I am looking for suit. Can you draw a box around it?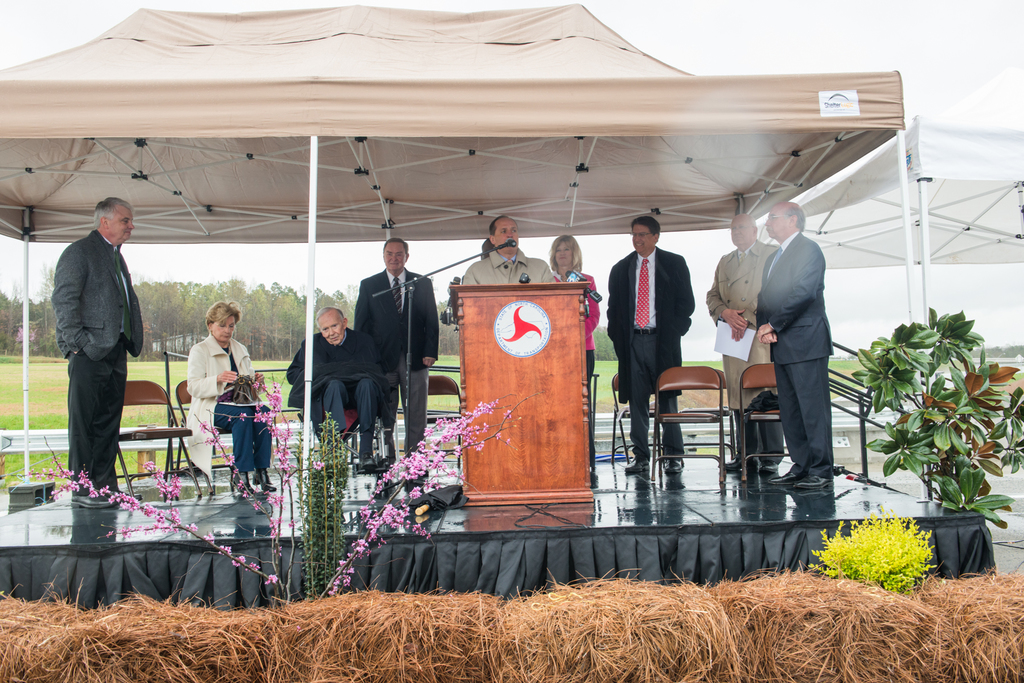
Sure, the bounding box is bbox(755, 238, 835, 473).
